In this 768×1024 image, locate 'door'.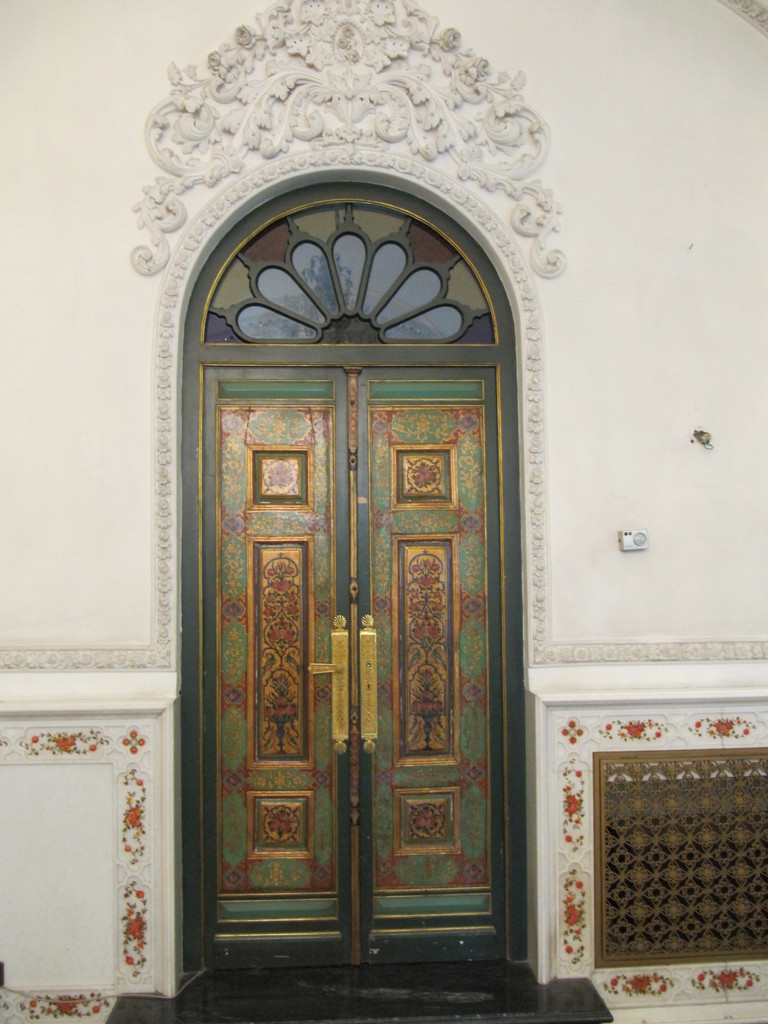
Bounding box: l=194, t=369, r=504, b=968.
